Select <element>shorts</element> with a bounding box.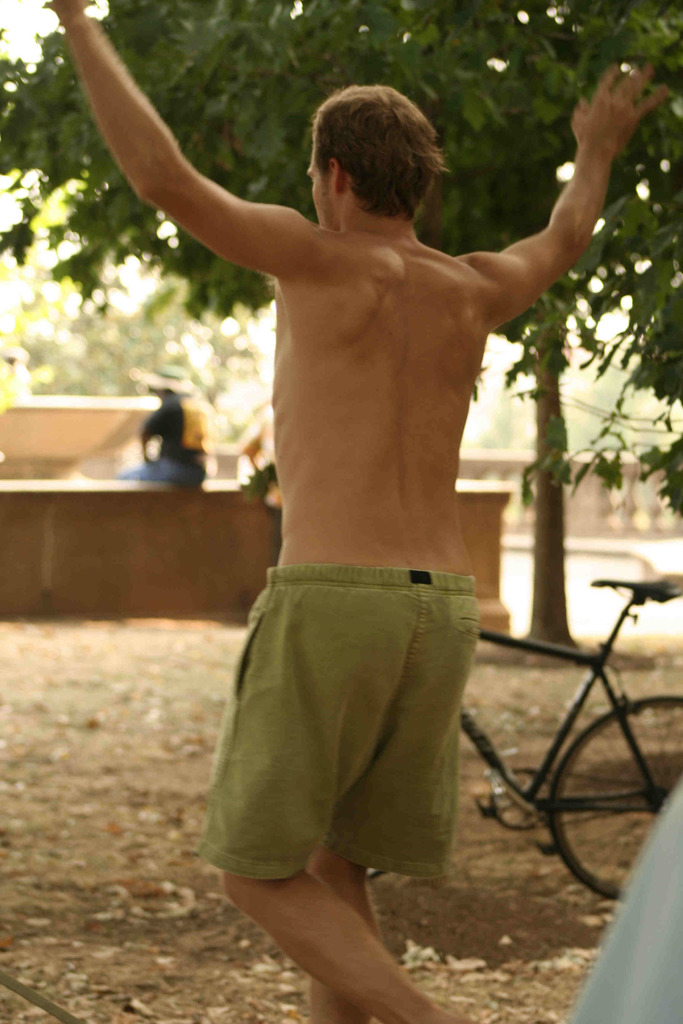
box(242, 527, 517, 852).
